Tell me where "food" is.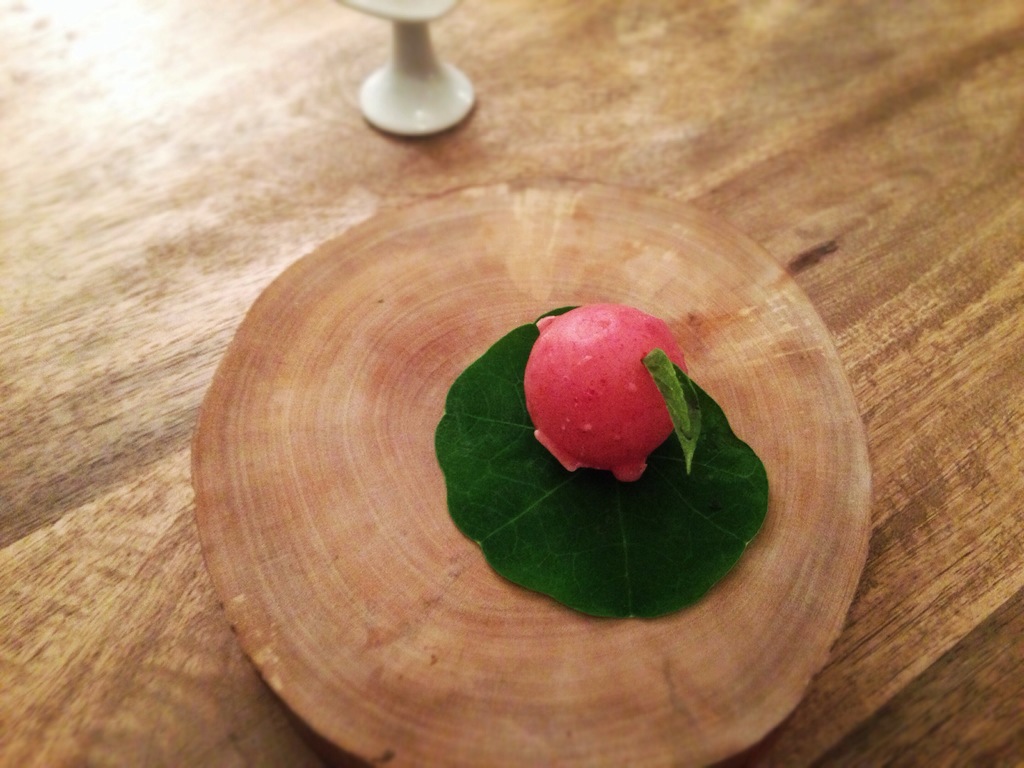
"food" is at 527,302,696,479.
